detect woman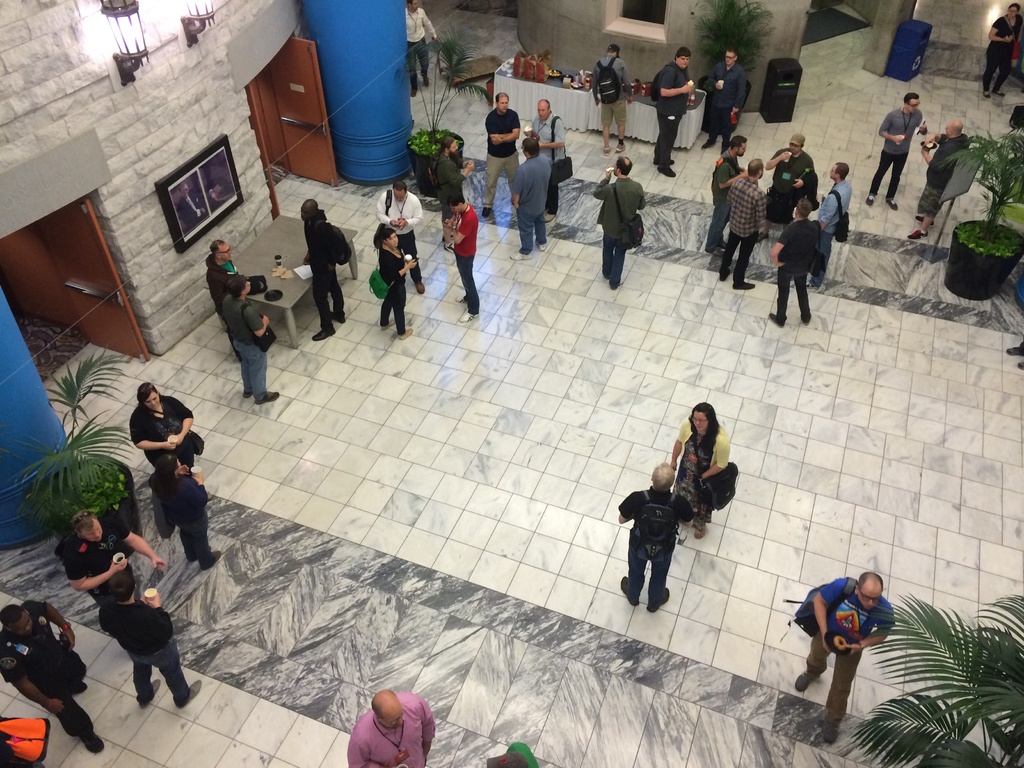
(223, 276, 275, 405)
